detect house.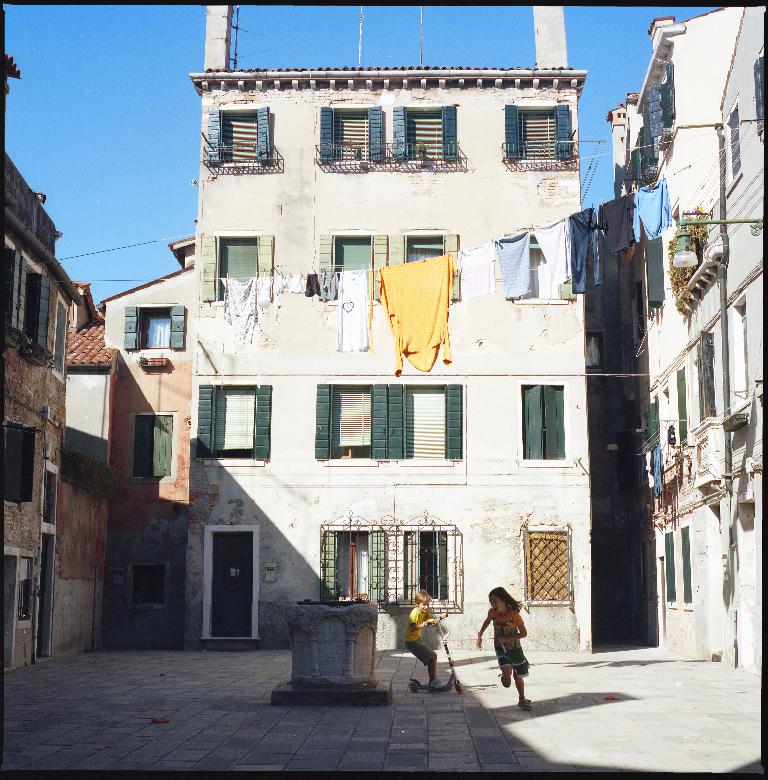
Detected at box(58, 317, 121, 653).
